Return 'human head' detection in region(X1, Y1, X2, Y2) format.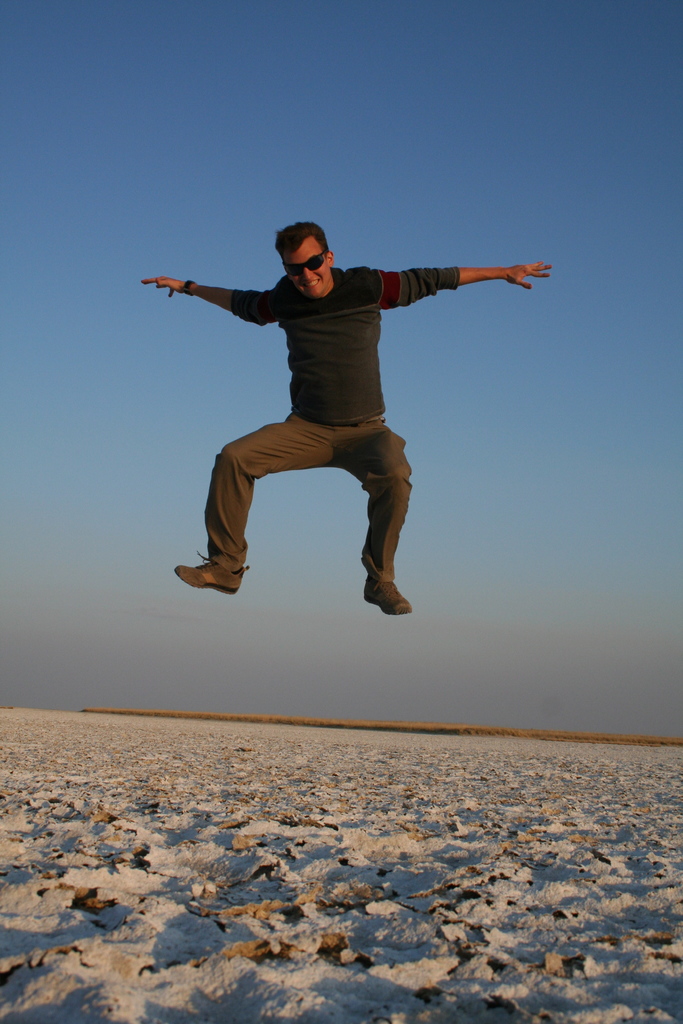
region(273, 227, 334, 294).
